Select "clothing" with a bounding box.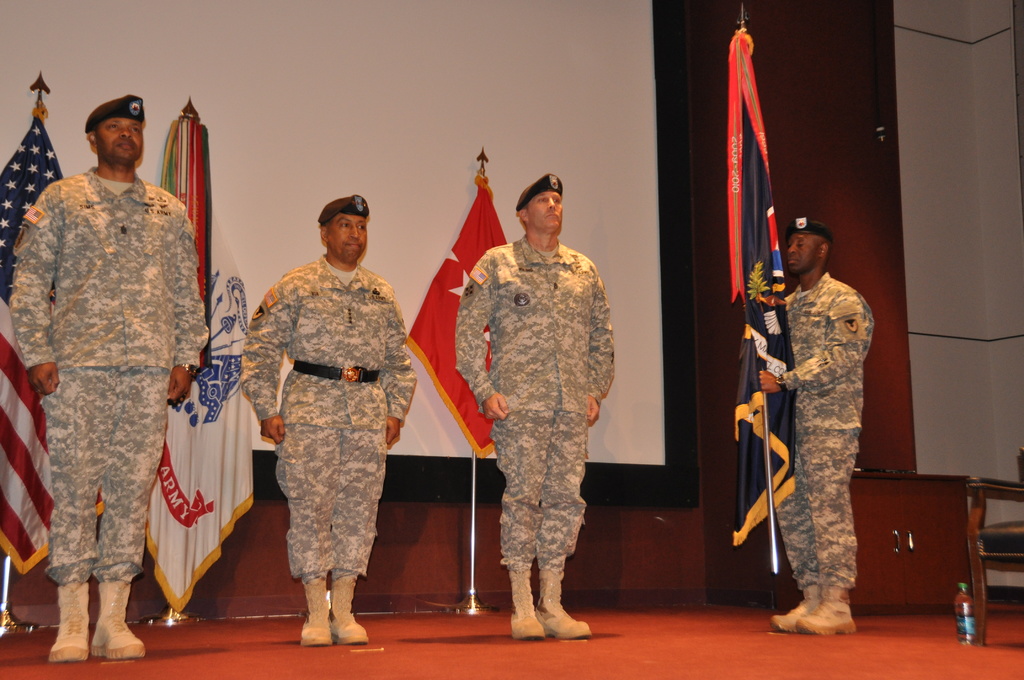
detection(782, 261, 880, 601).
